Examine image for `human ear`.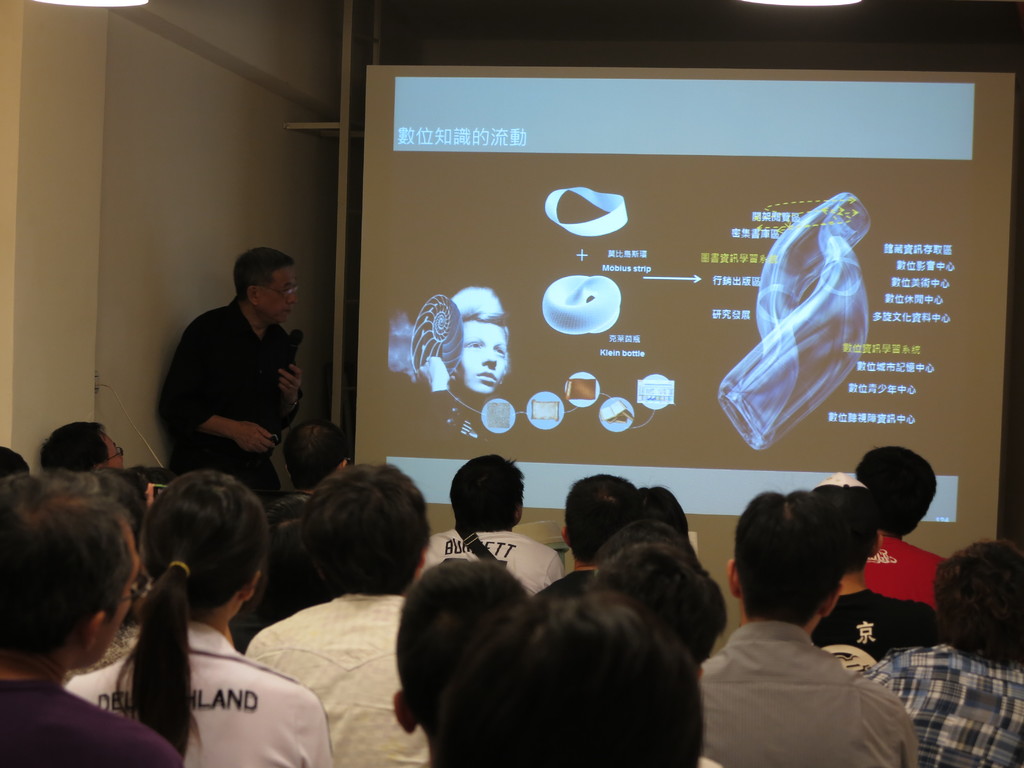
Examination result: {"left": 239, "top": 575, "right": 260, "bottom": 604}.
